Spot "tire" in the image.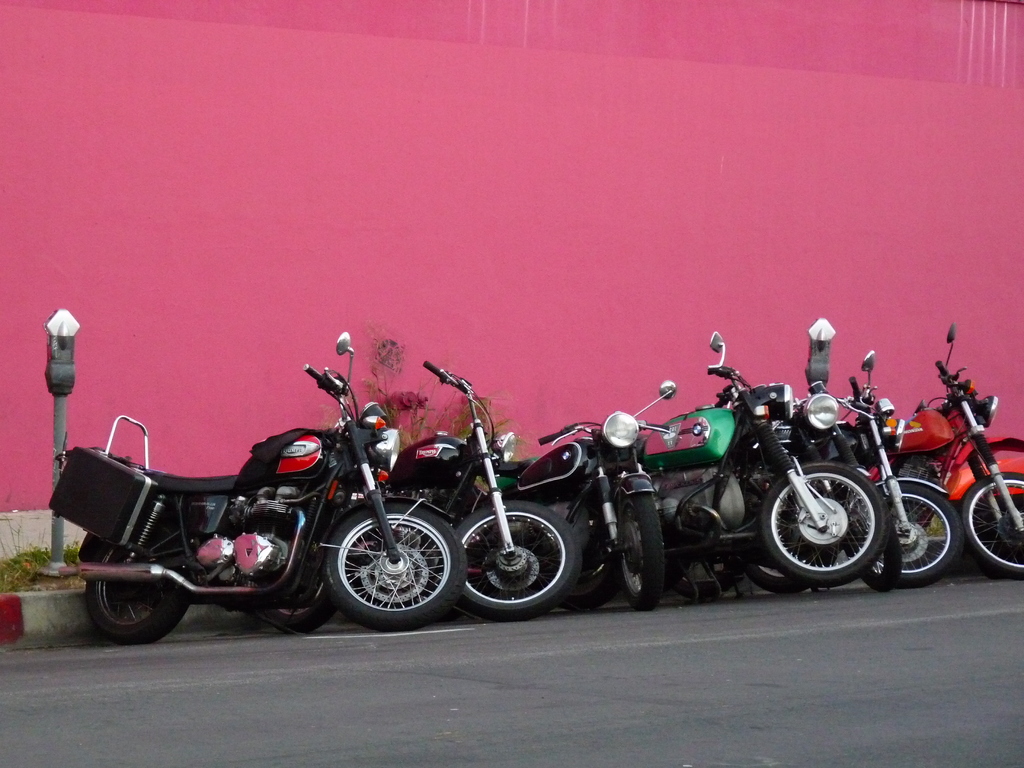
"tire" found at locate(961, 474, 1023, 577).
